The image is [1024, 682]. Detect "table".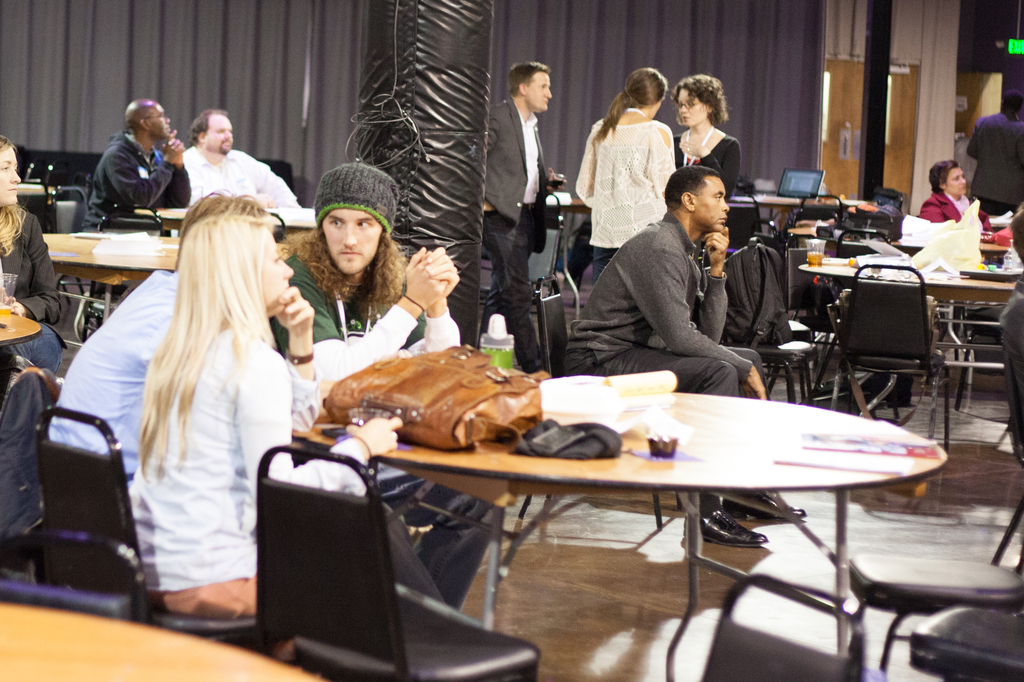
Detection: left=43, top=232, right=184, bottom=333.
